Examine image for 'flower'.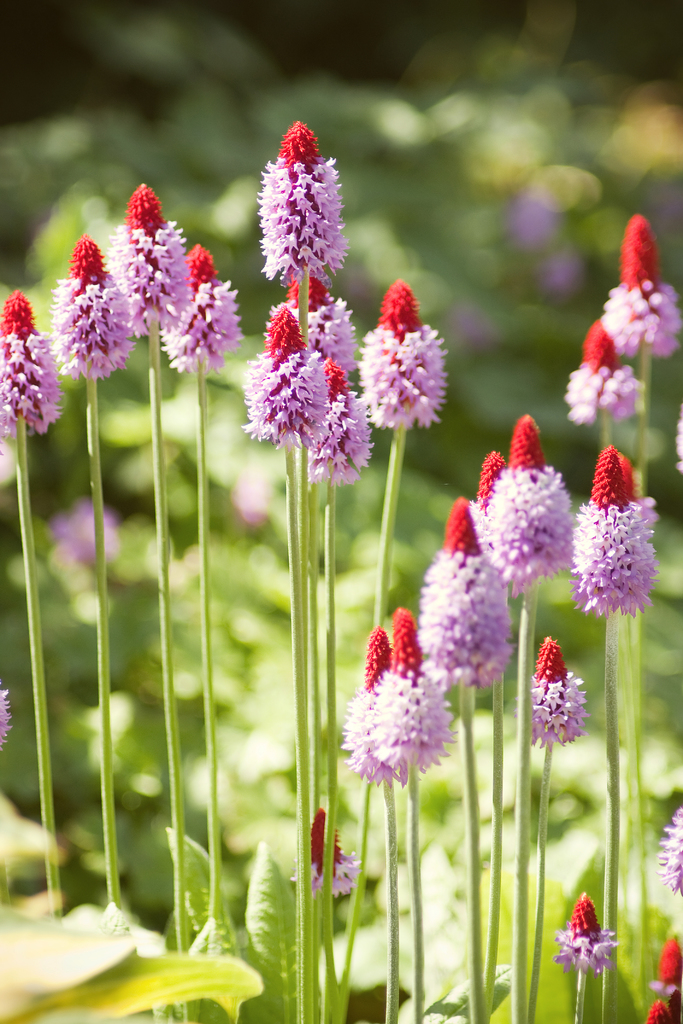
Examination result: 552,888,636,977.
